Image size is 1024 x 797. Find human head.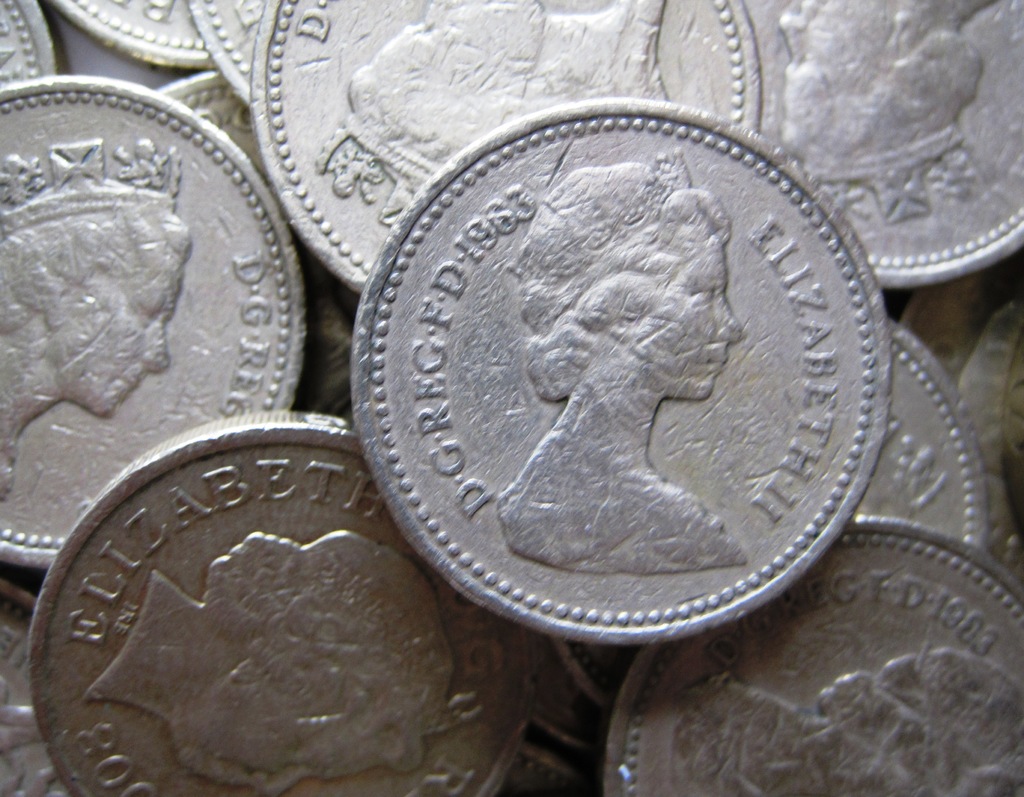
bbox(169, 527, 454, 793).
